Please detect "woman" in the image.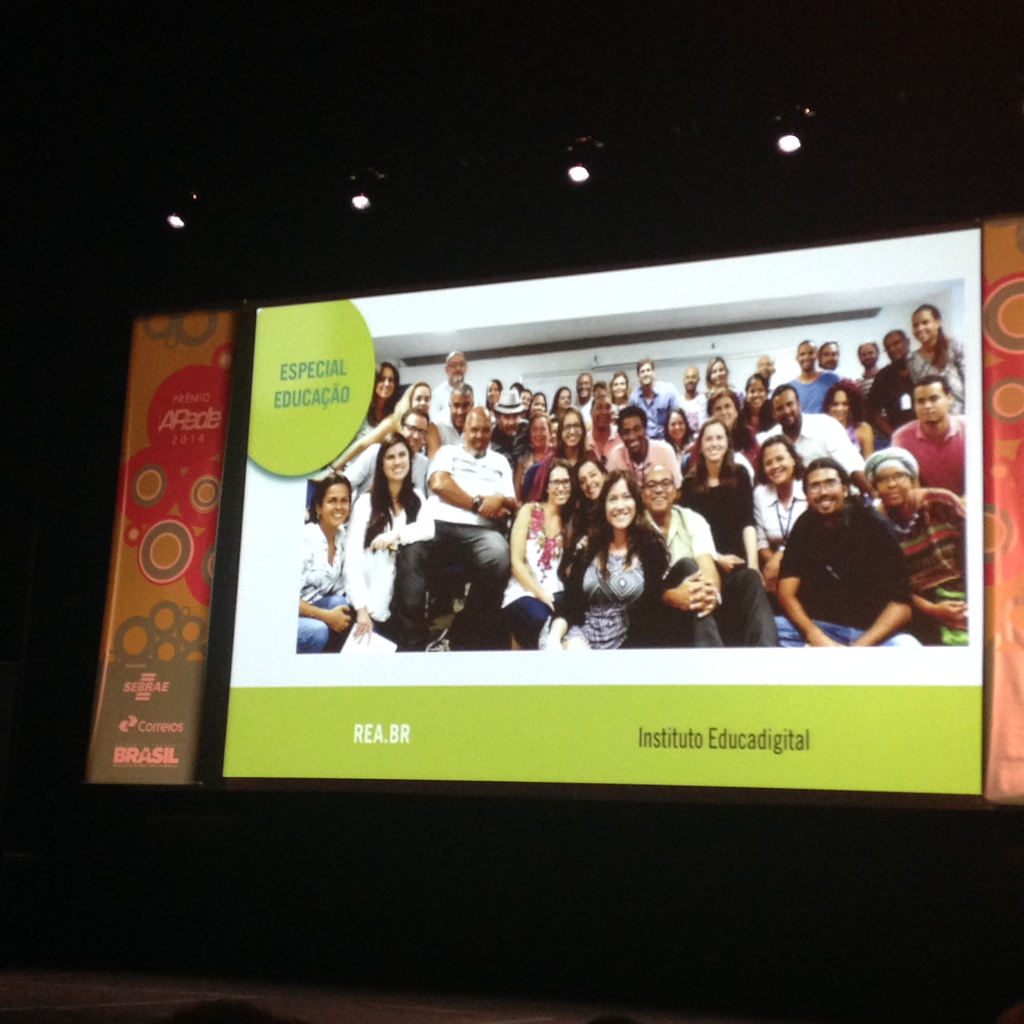
[x1=554, y1=407, x2=589, y2=460].
